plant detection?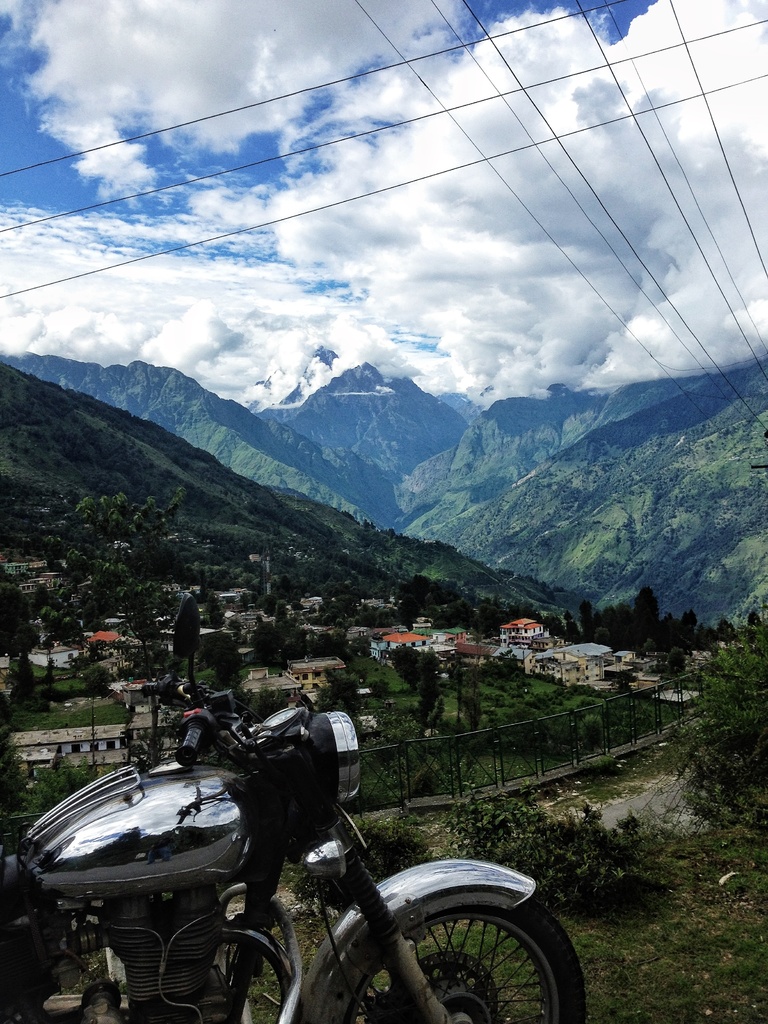
l=562, t=686, r=573, b=700
